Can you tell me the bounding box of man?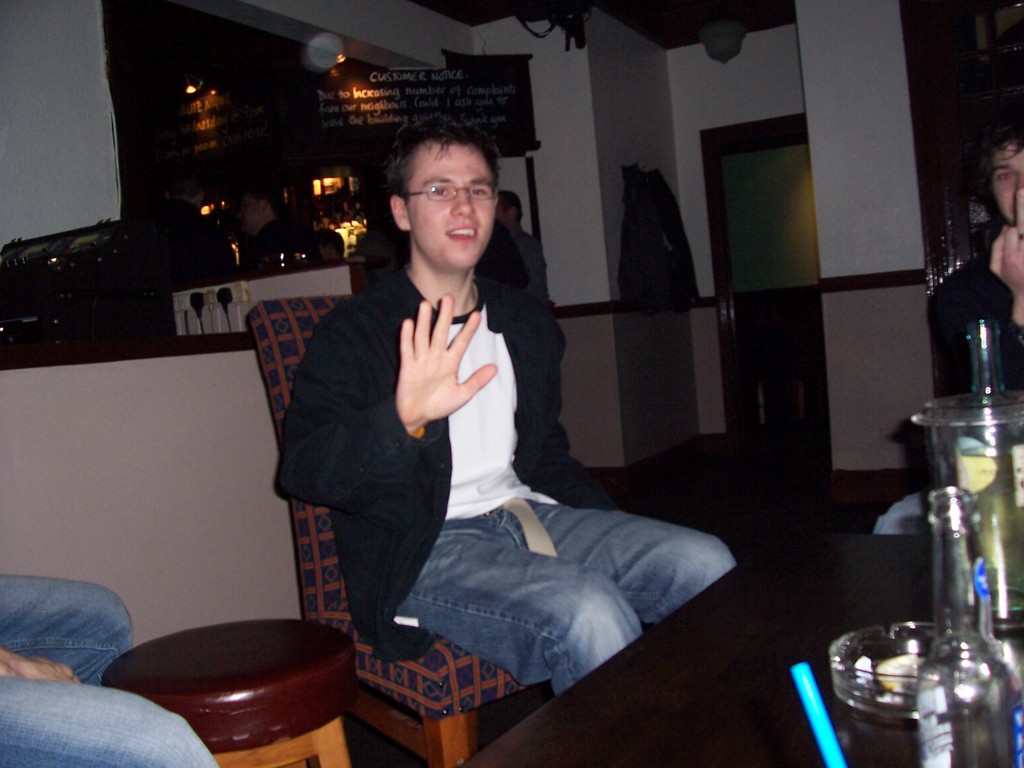
x1=927 y1=119 x2=1023 y2=399.
